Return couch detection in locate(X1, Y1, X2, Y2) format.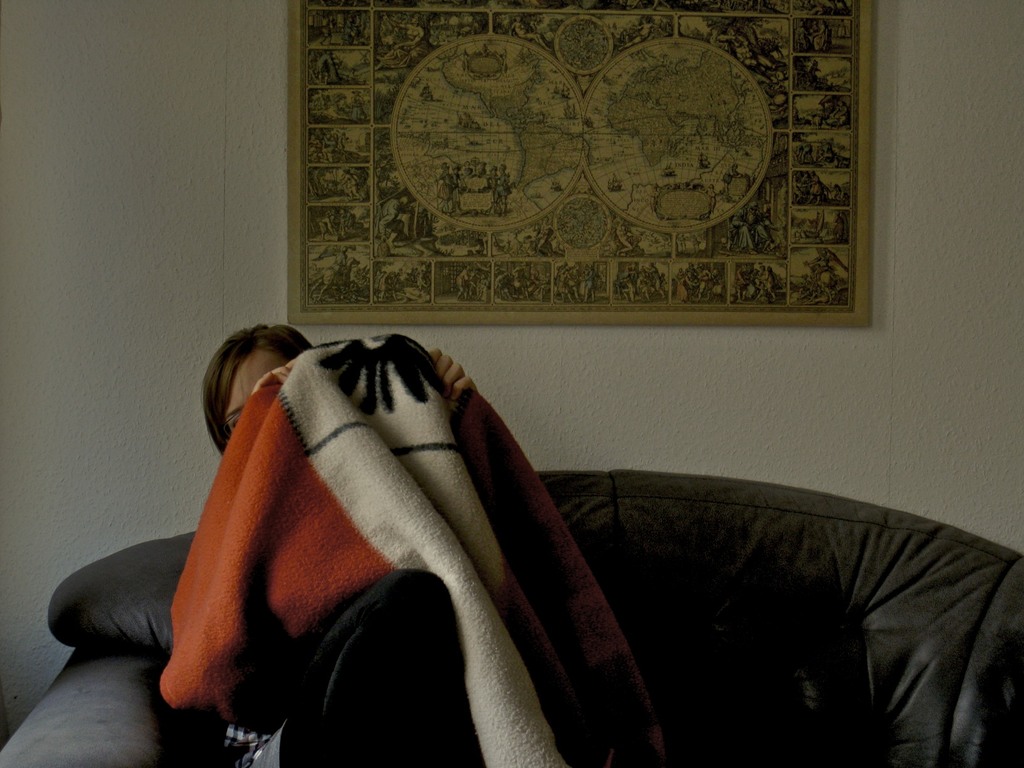
locate(213, 398, 1023, 758).
